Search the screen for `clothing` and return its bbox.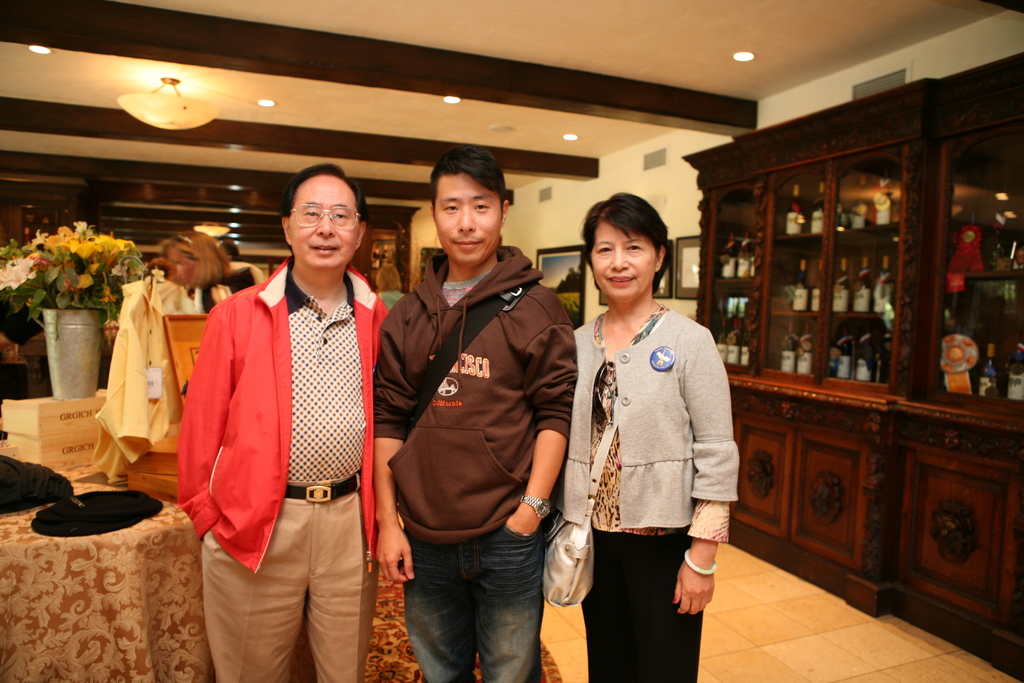
Found: 570,299,743,678.
